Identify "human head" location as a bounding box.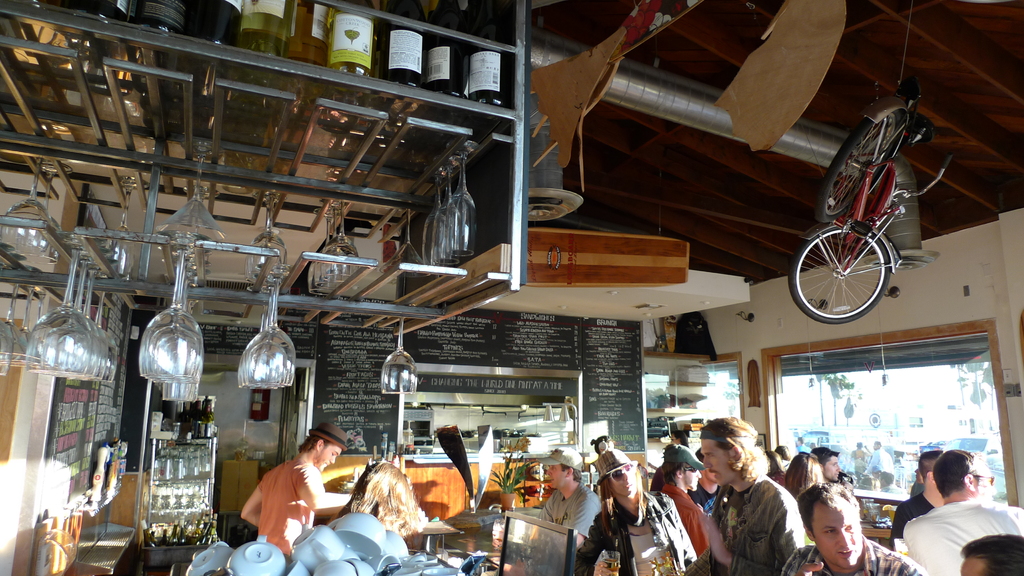
BBox(785, 454, 822, 485).
